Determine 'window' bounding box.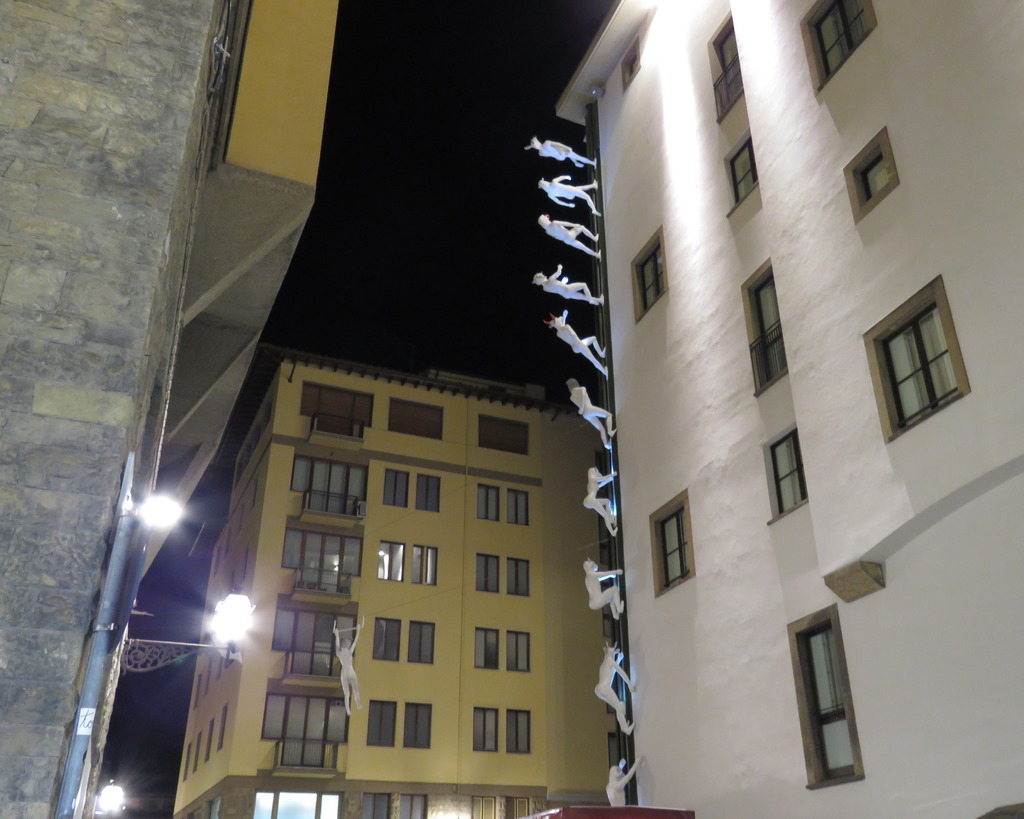
Determined: [740,267,786,395].
